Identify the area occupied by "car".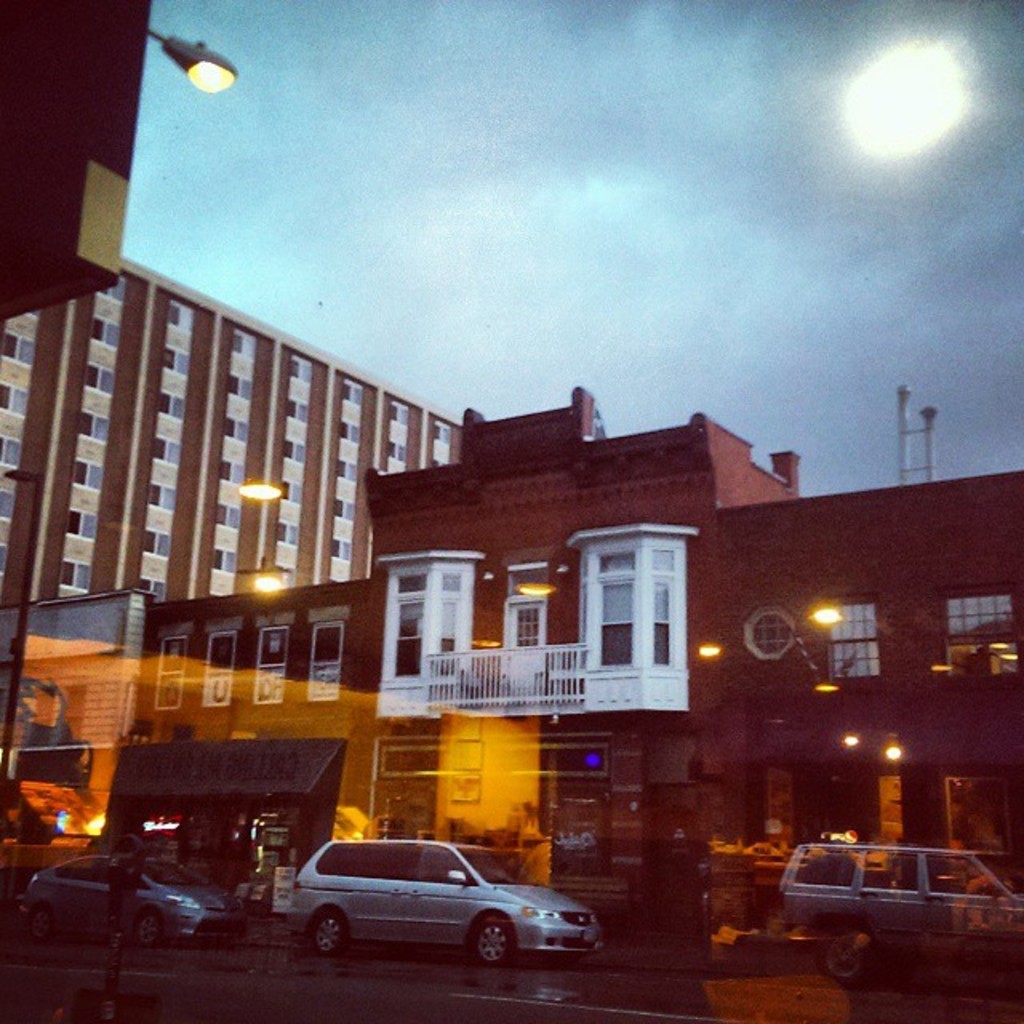
Area: <region>18, 848, 242, 949</region>.
